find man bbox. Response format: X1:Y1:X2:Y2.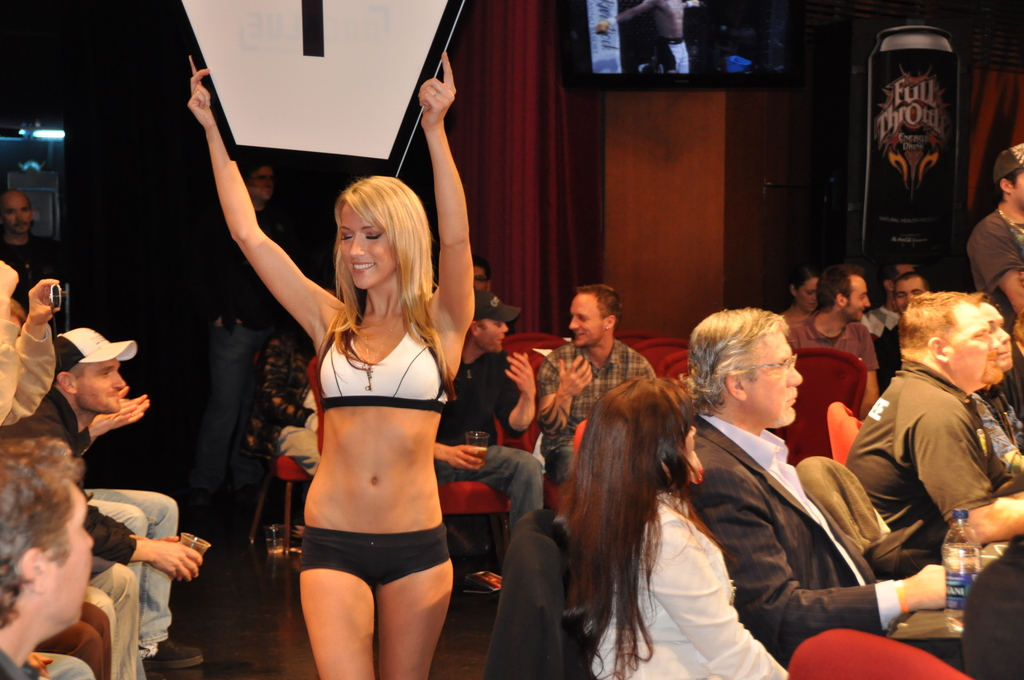
0:324:204:679.
